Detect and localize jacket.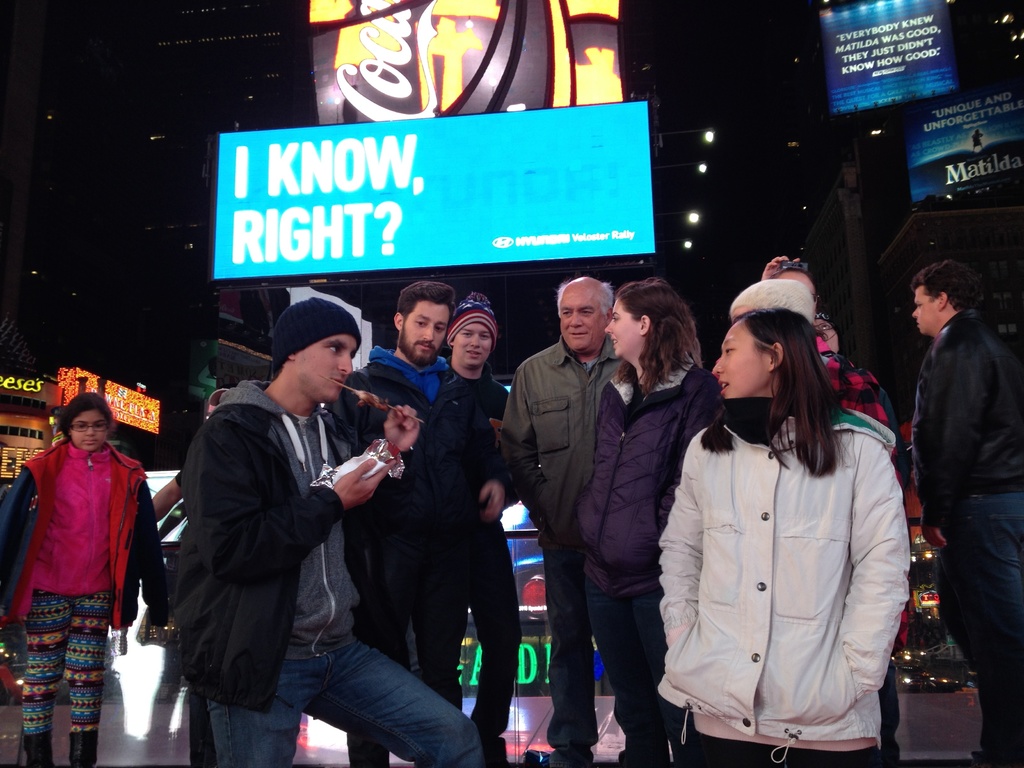
Localized at x1=571, y1=344, x2=716, y2=603.
